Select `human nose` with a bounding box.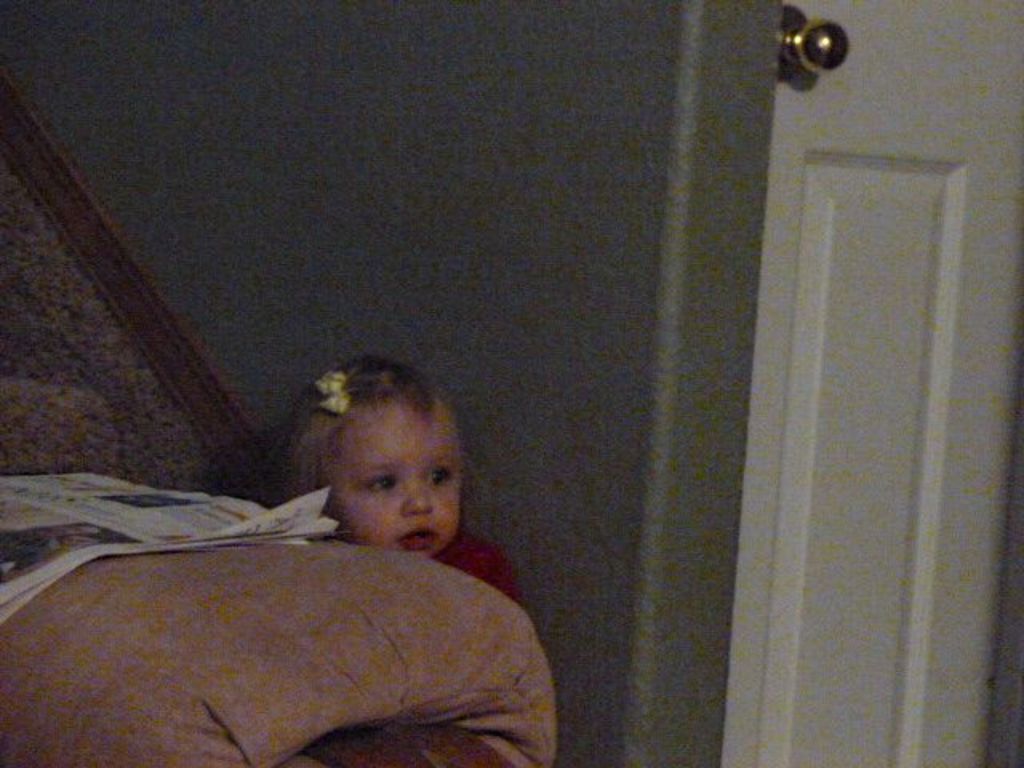
(left=400, top=474, right=432, bottom=515).
